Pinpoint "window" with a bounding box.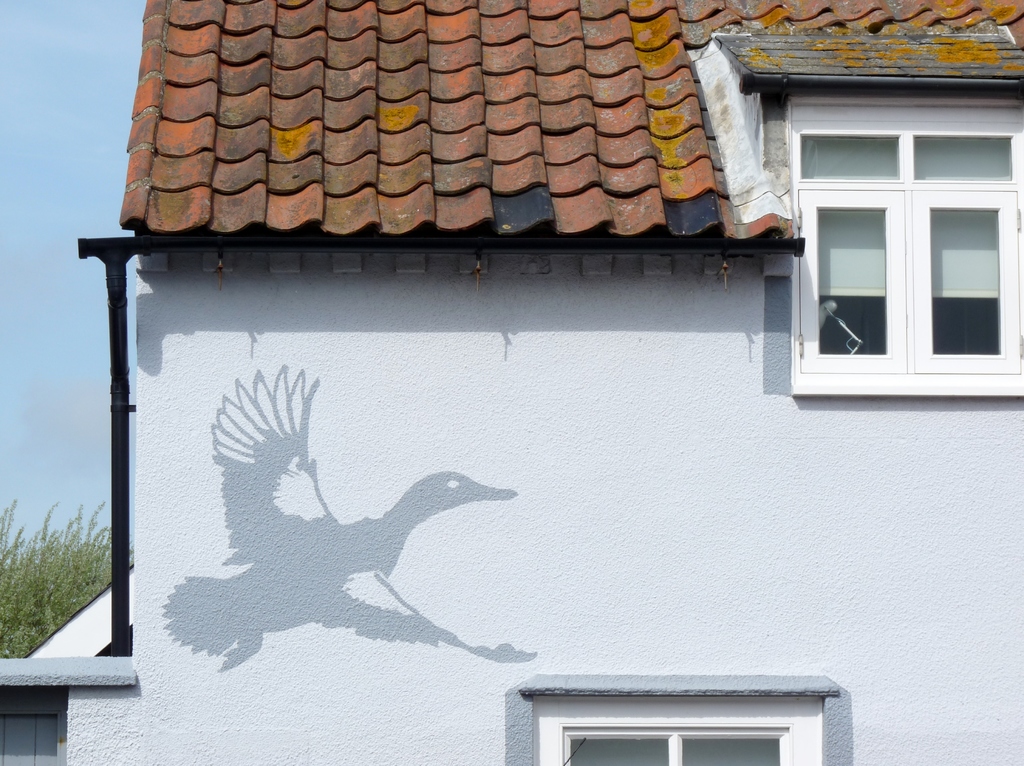
detection(522, 696, 826, 765).
